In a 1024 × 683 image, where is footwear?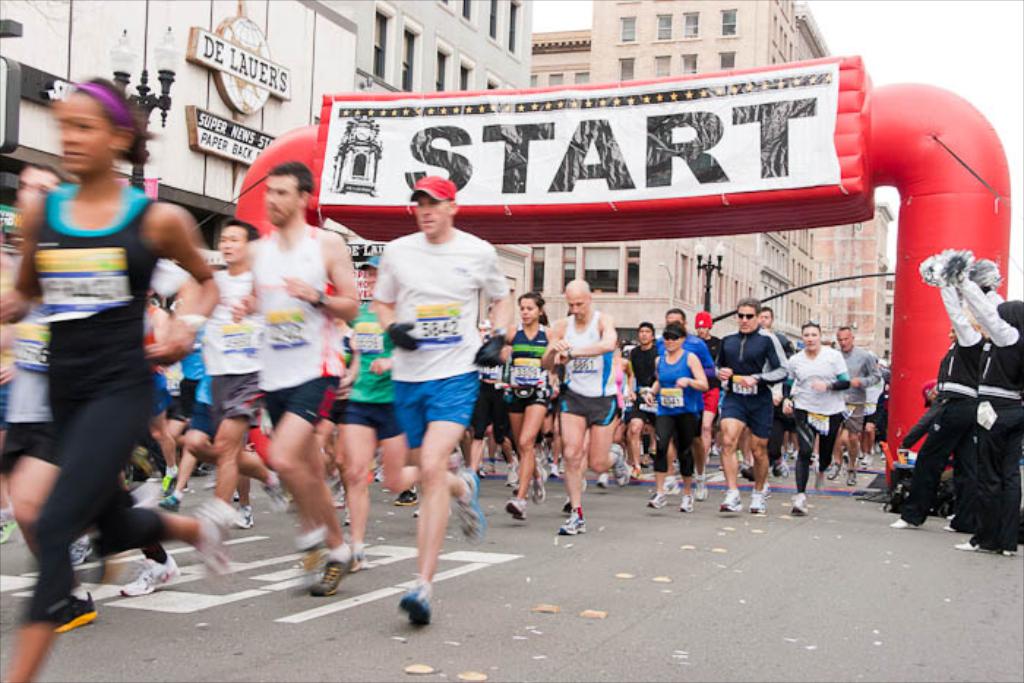
bbox=[121, 553, 180, 597].
